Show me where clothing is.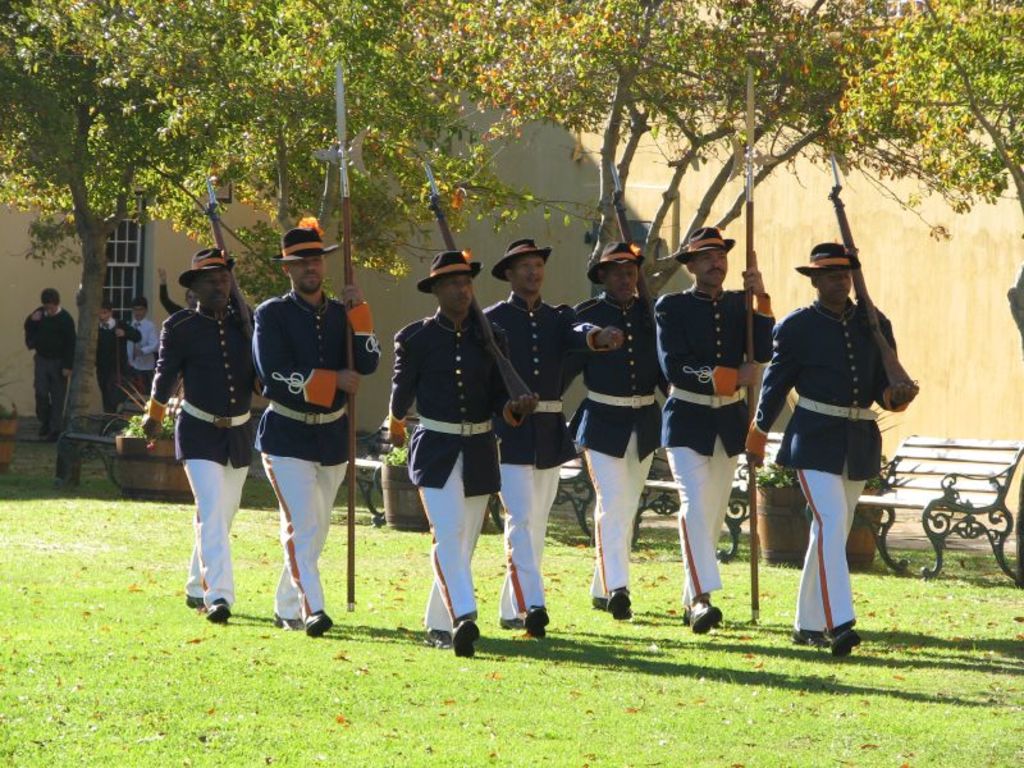
clothing is at pyautogui.locateOnScreen(654, 280, 776, 604).
